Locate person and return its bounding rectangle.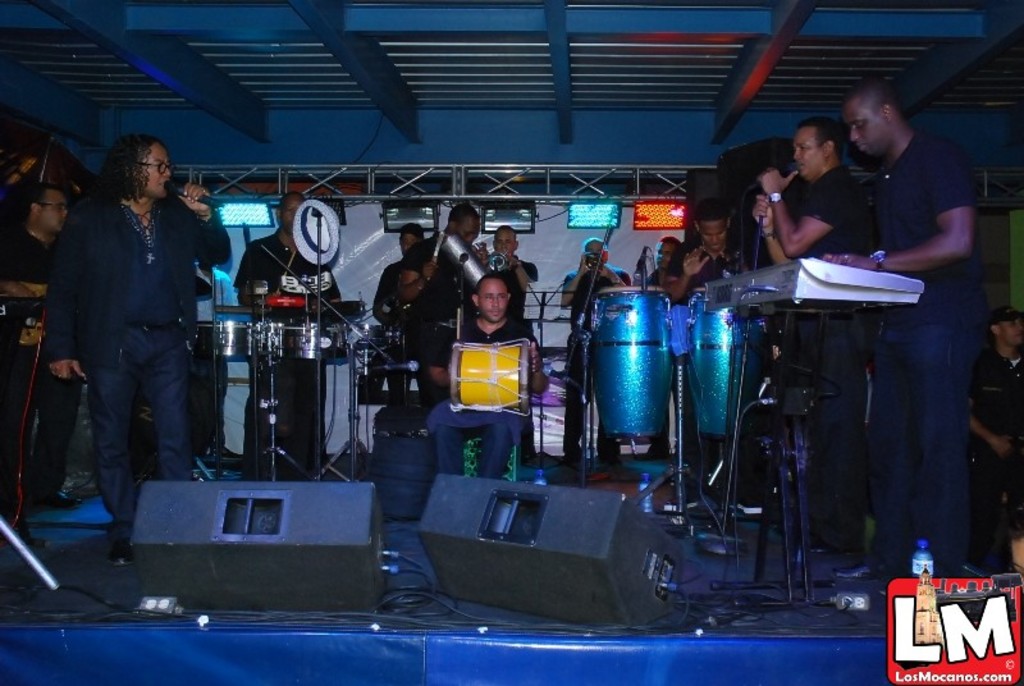
bbox=(430, 271, 550, 483).
